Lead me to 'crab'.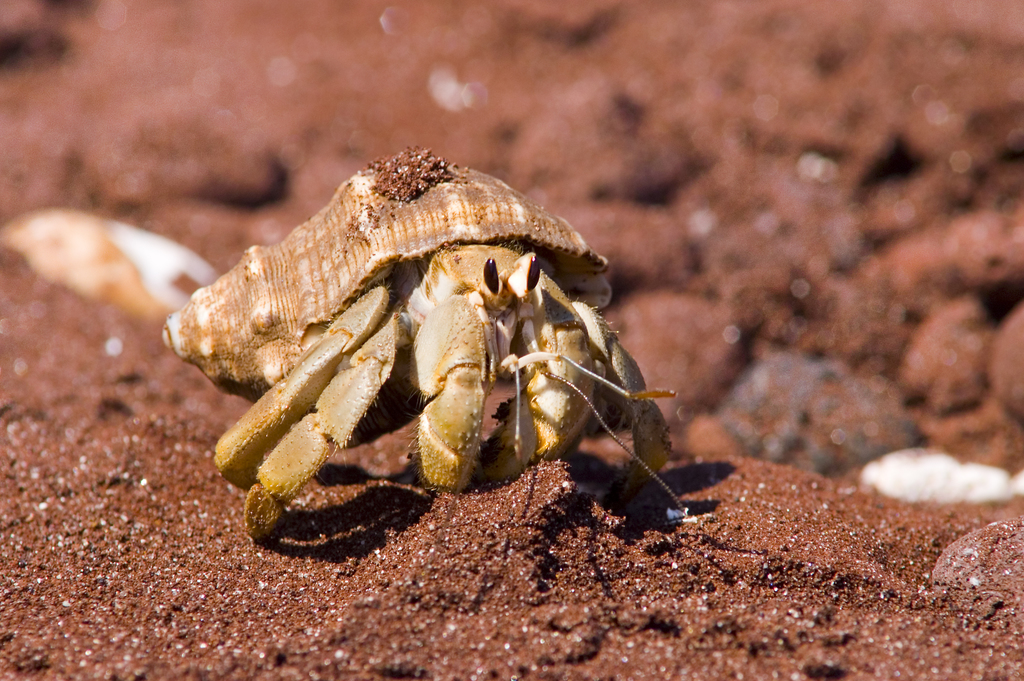
Lead to x1=154, y1=144, x2=700, y2=540.
